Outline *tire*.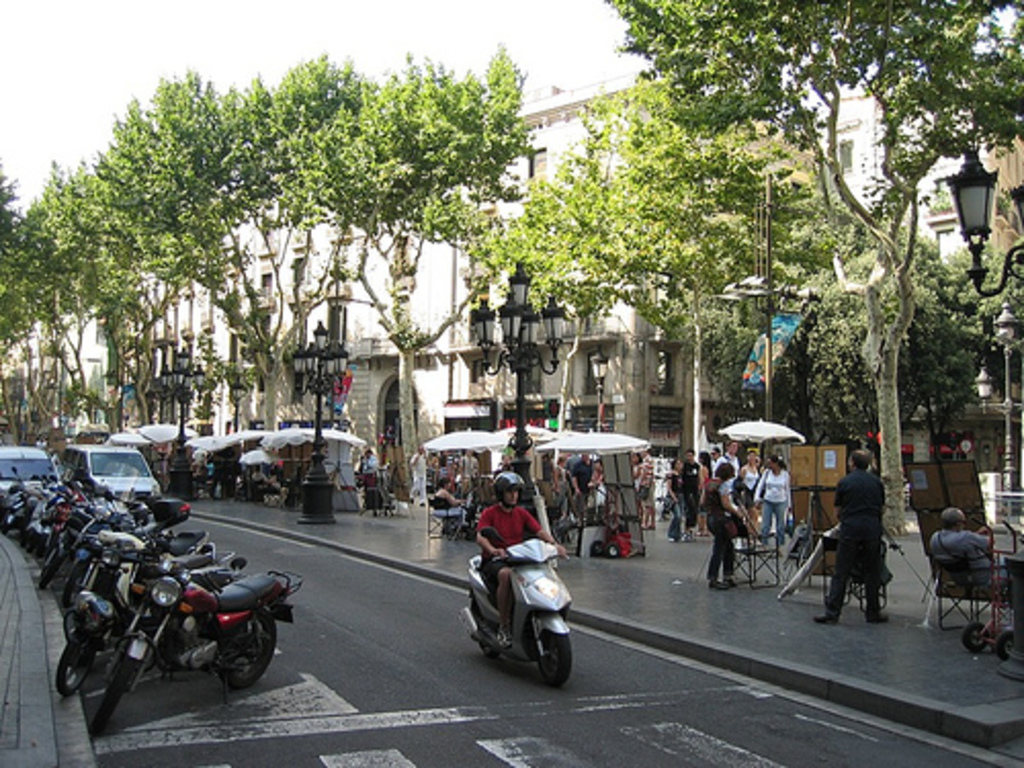
Outline: [53, 618, 100, 696].
